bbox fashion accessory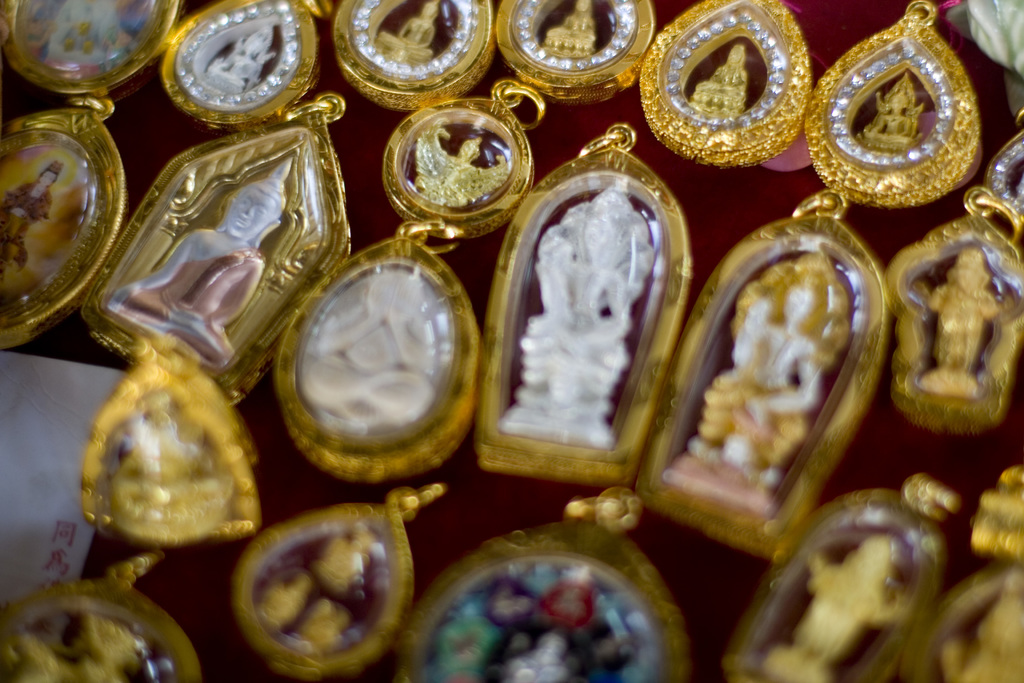
<region>230, 477, 446, 682</region>
